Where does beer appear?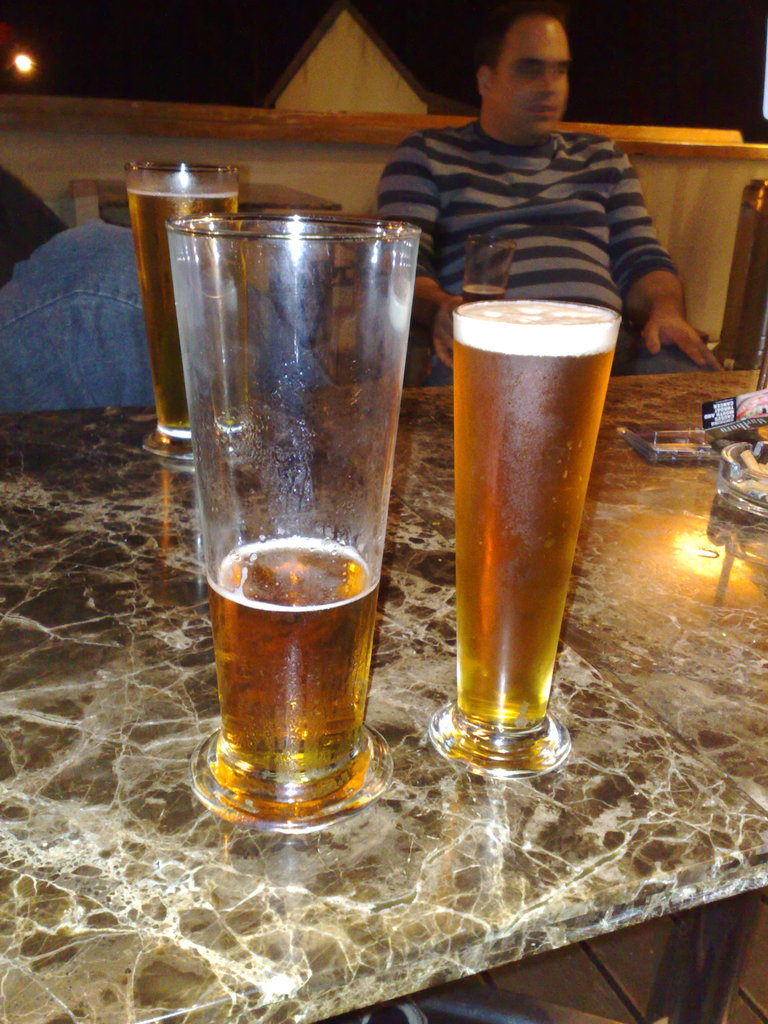
Appears at pyautogui.locateOnScreen(131, 171, 241, 428).
